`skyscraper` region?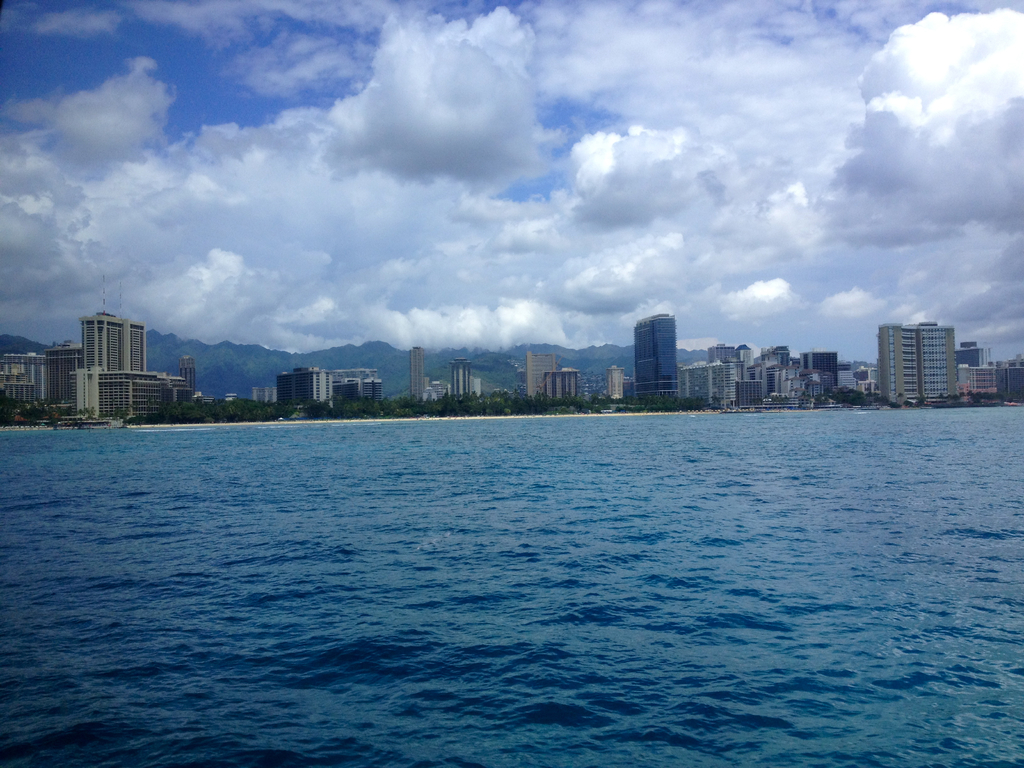
[x1=46, y1=338, x2=84, y2=409]
